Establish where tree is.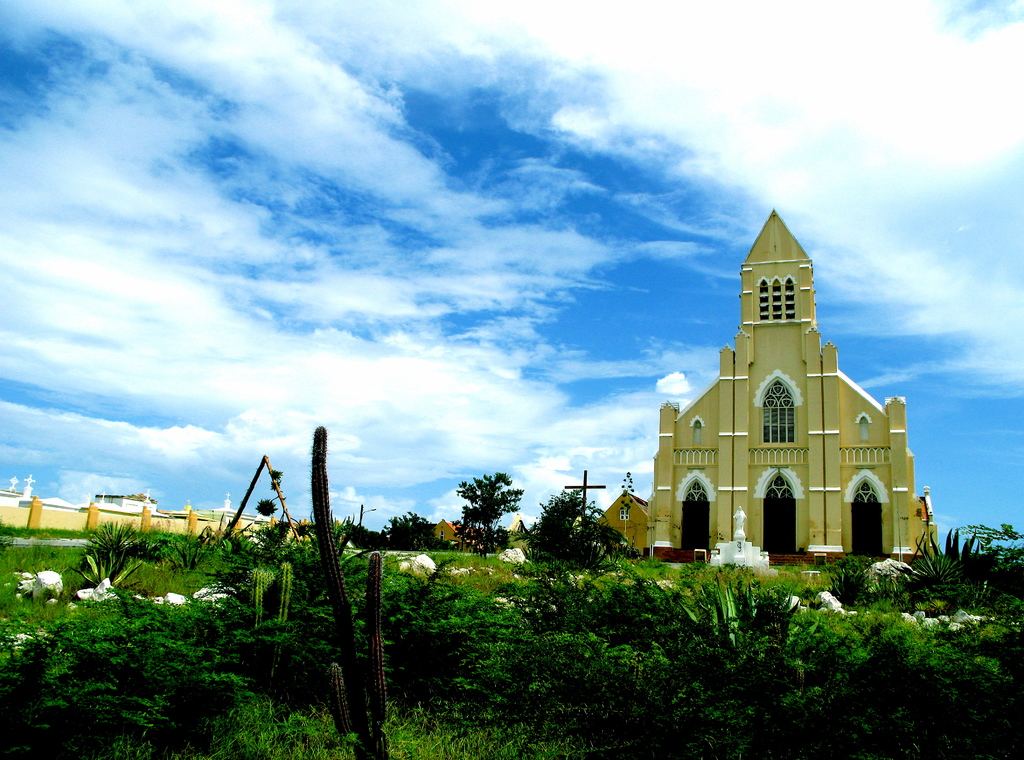
Established at pyautogui.locateOnScreen(522, 487, 606, 562).
